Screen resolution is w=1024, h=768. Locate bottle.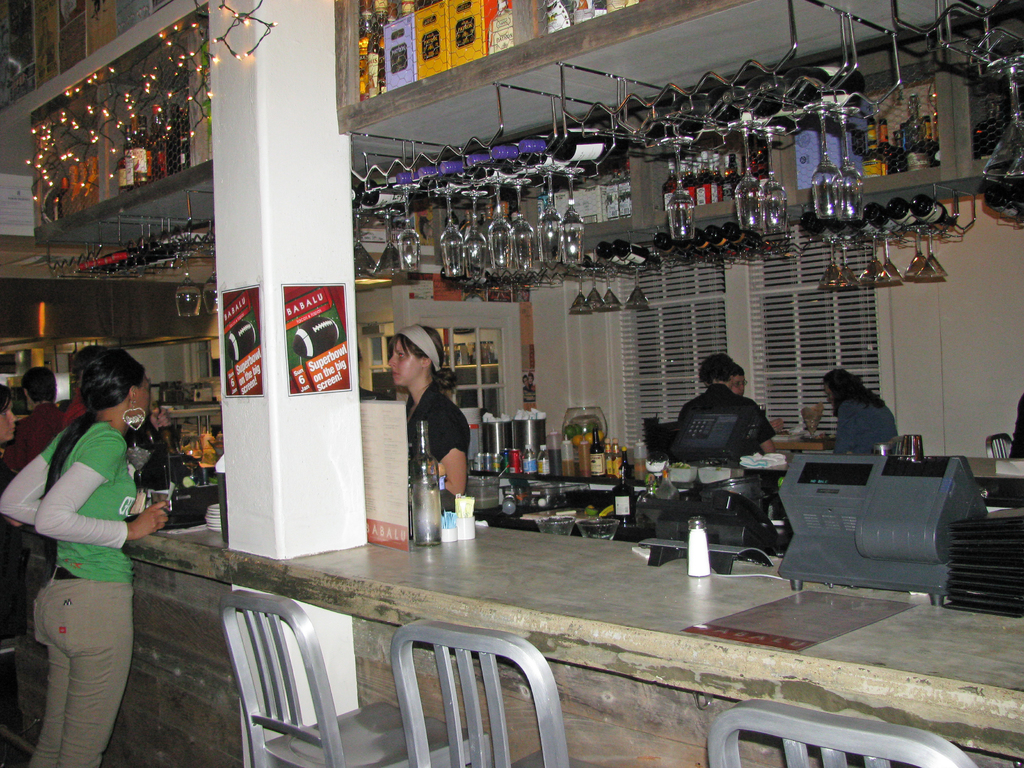
x1=522 y1=443 x2=538 y2=480.
